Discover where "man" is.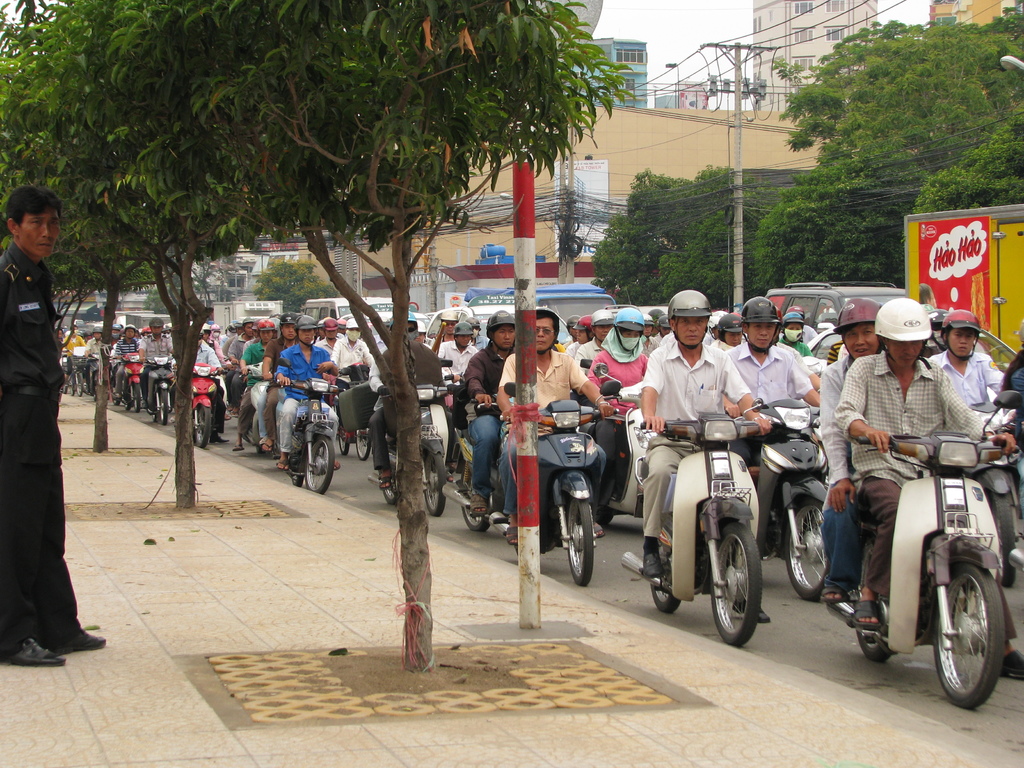
Discovered at [x1=0, y1=189, x2=84, y2=655].
